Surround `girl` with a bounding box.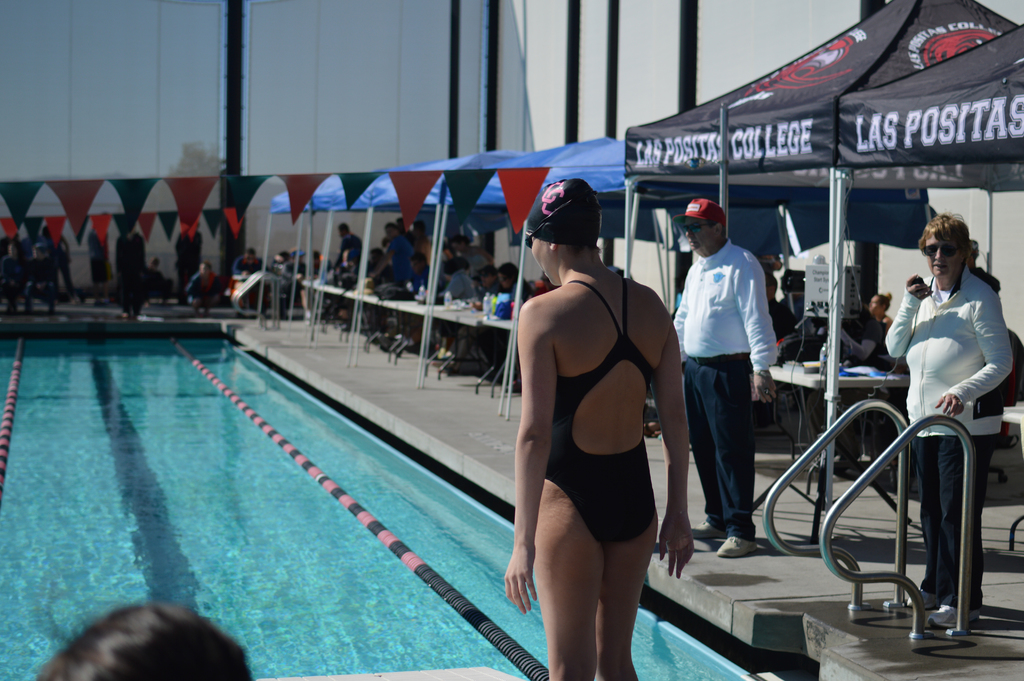
(505,179,695,680).
